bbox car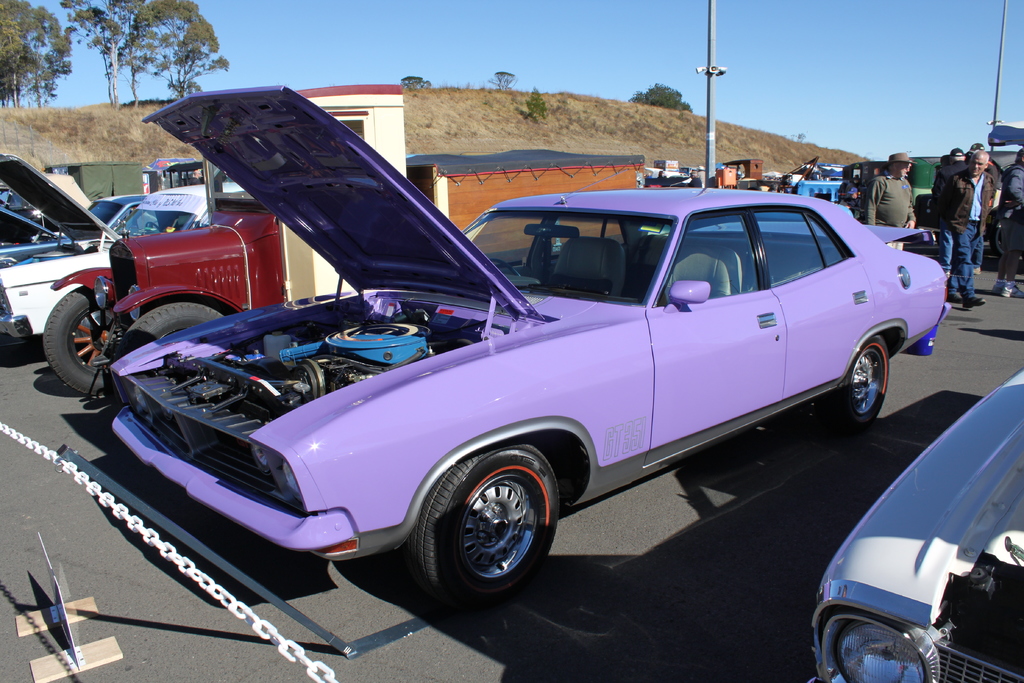
[left=813, top=366, right=1023, bottom=682]
